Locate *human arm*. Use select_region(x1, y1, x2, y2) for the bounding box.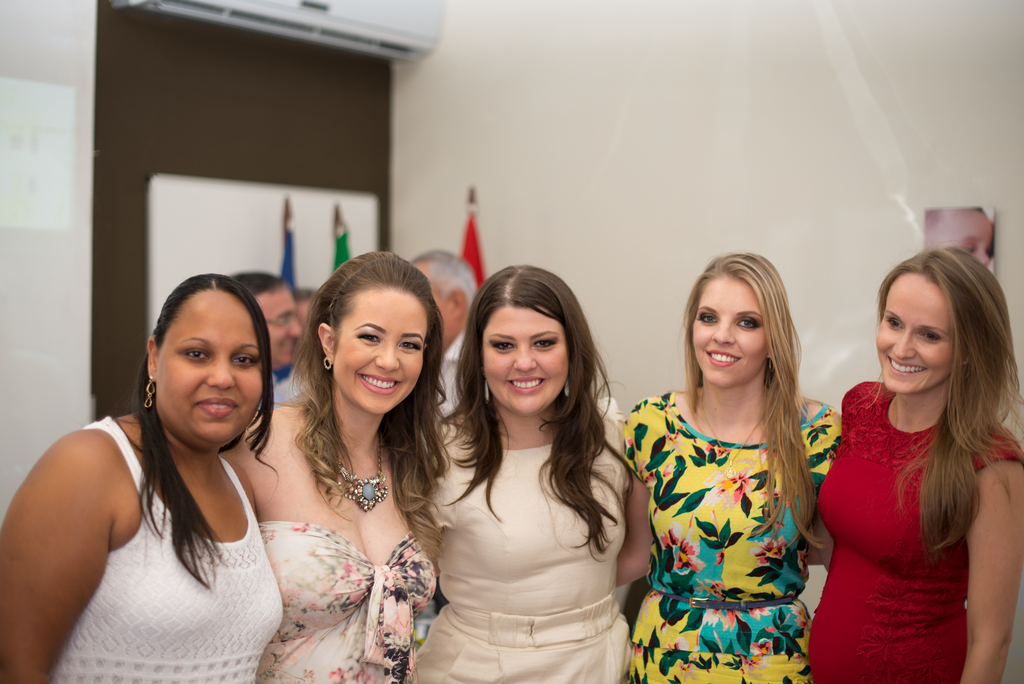
select_region(959, 457, 1023, 683).
